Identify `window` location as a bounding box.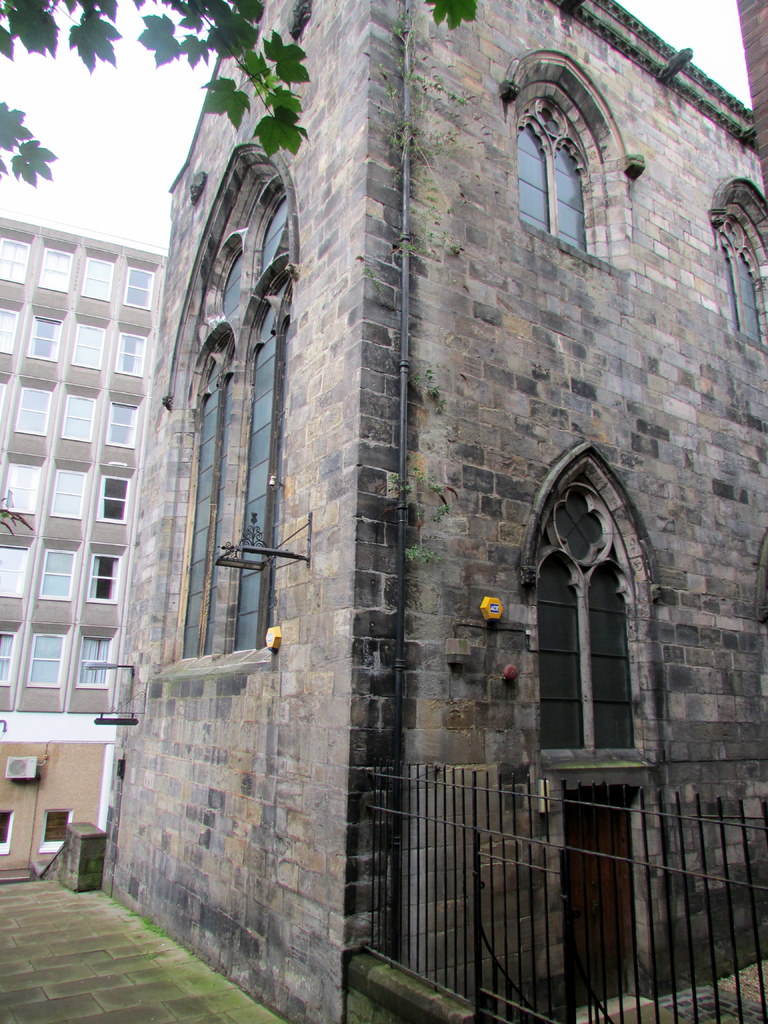
(x1=35, y1=808, x2=70, y2=851).
